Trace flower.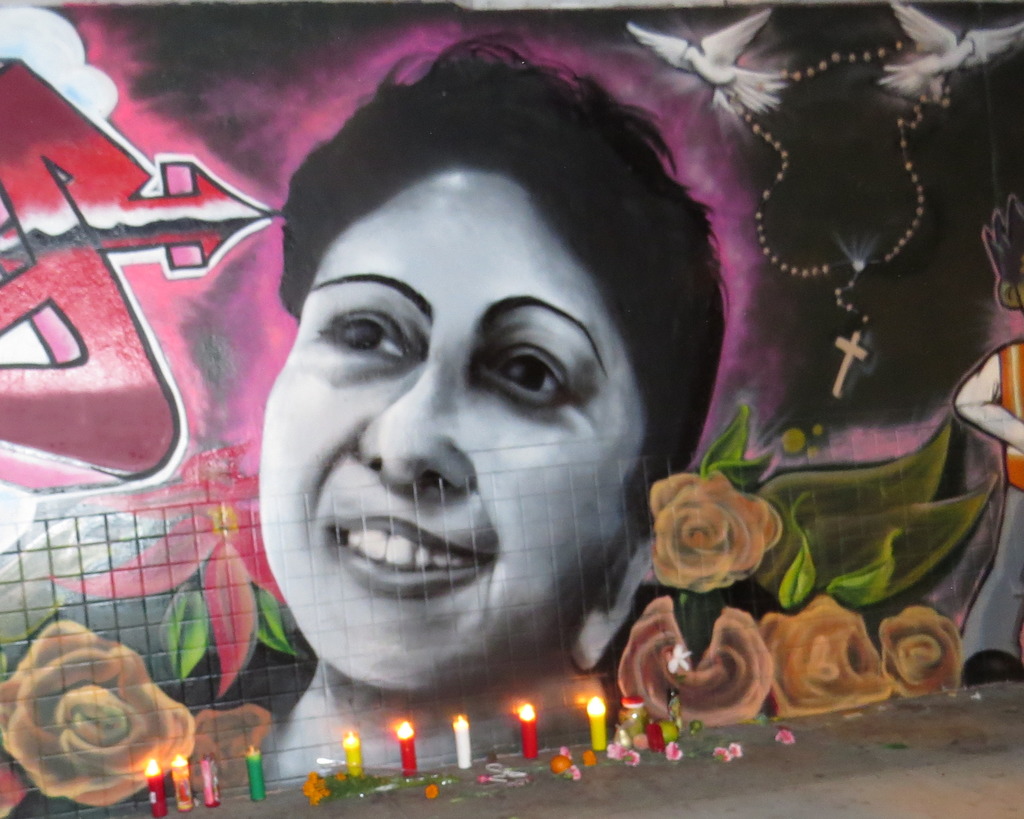
Traced to <region>617, 594, 774, 728</region>.
